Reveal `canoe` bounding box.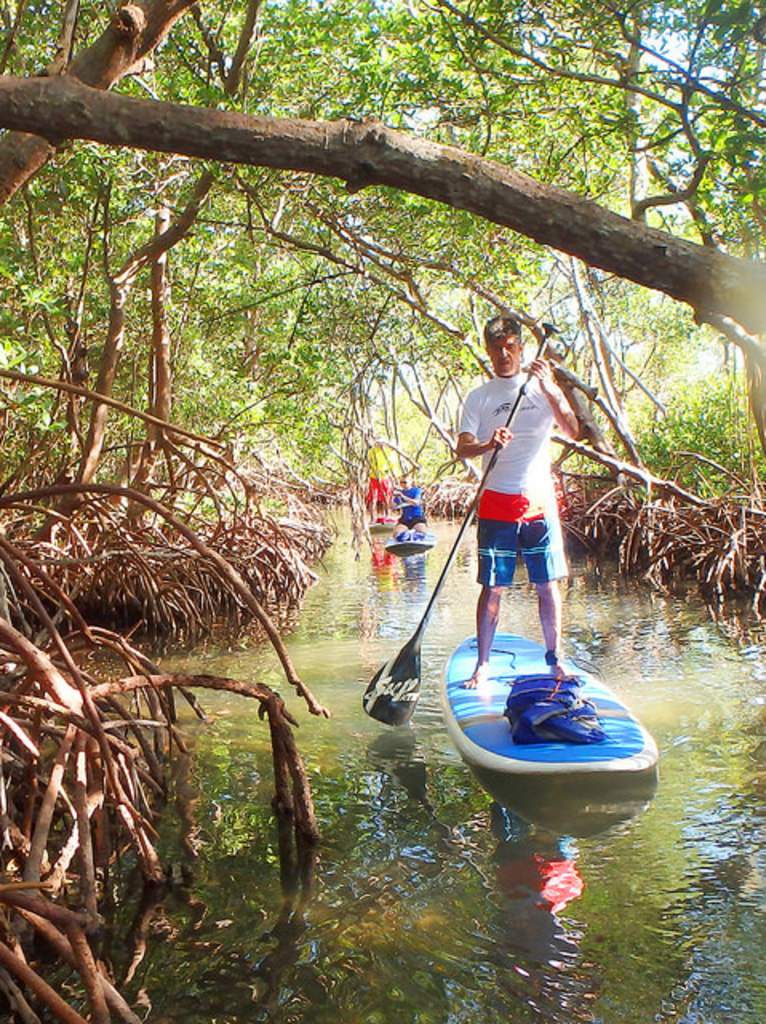
Revealed: <bbox>408, 637, 688, 861</bbox>.
